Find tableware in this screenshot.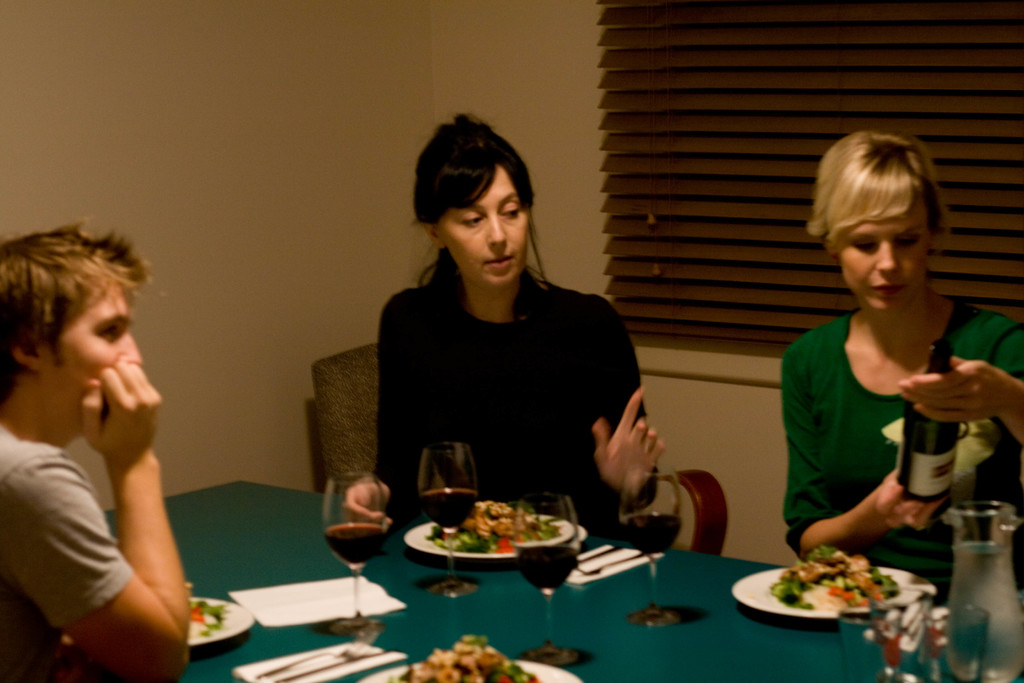
The bounding box for tableware is (left=60, top=599, right=253, bottom=650).
